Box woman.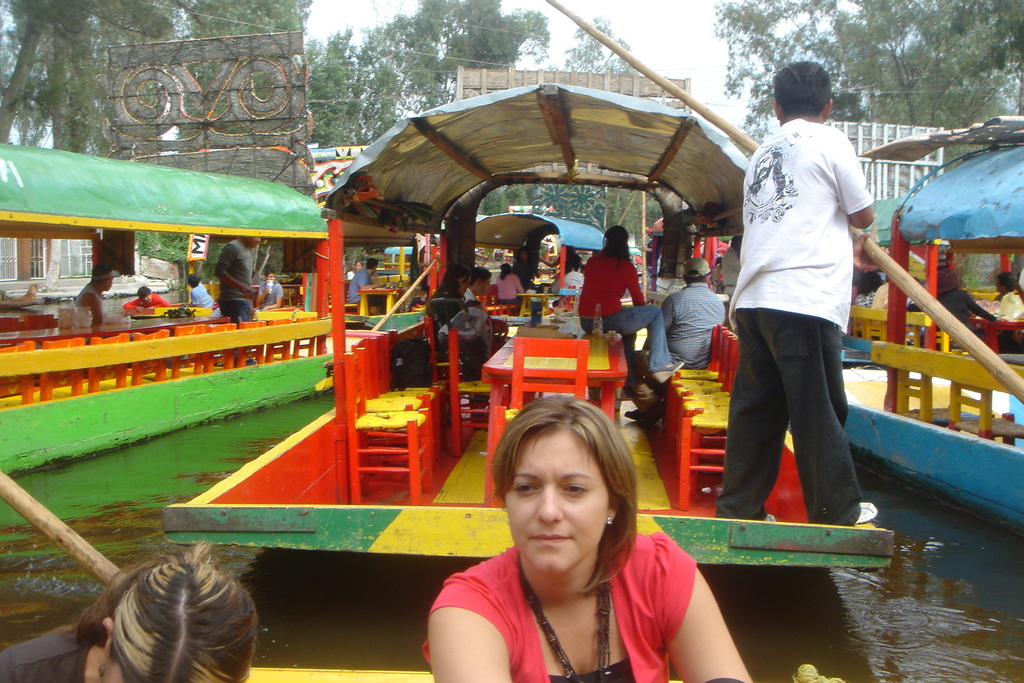
rect(575, 226, 687, 395).
